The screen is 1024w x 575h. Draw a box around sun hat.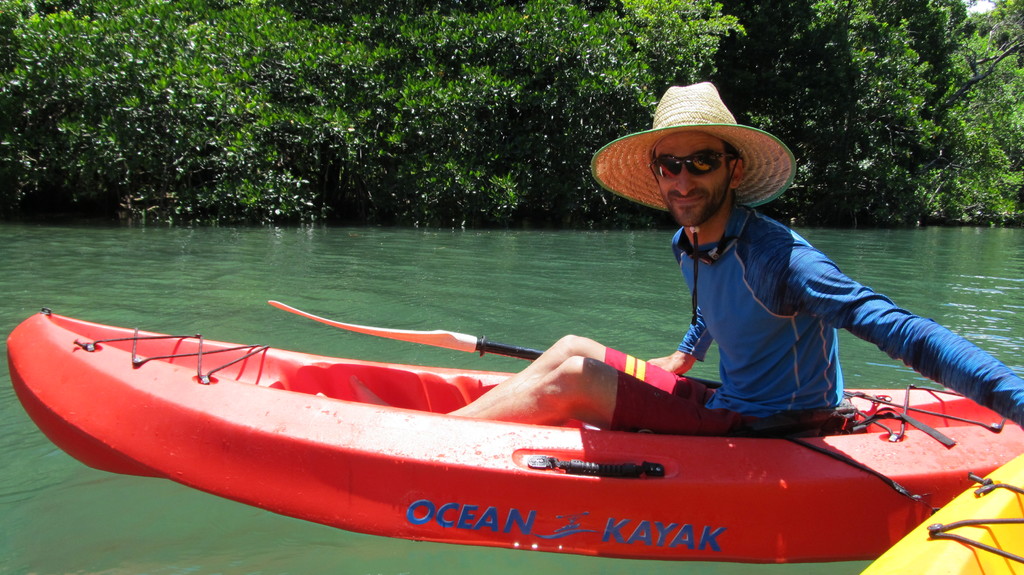
<region>584, 77, 795, 211</region>.
